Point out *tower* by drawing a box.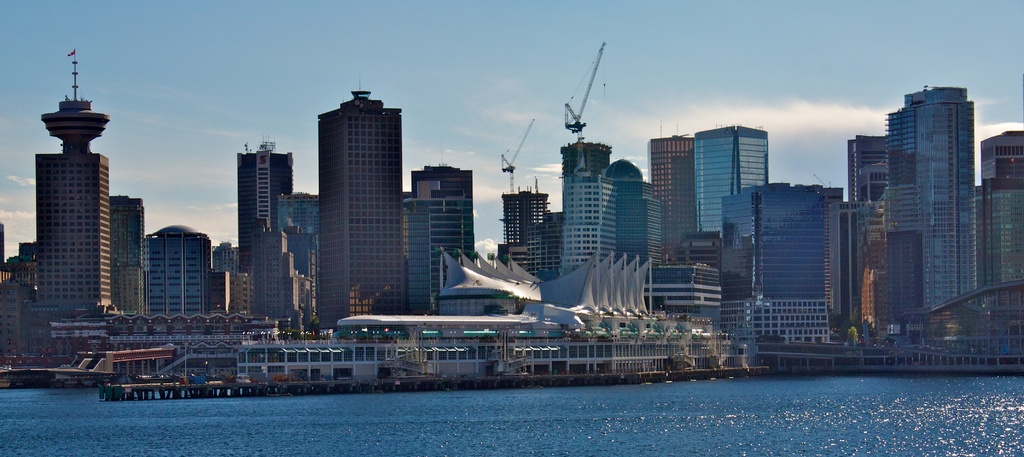
BBox(984, 130, 1023, 190).
